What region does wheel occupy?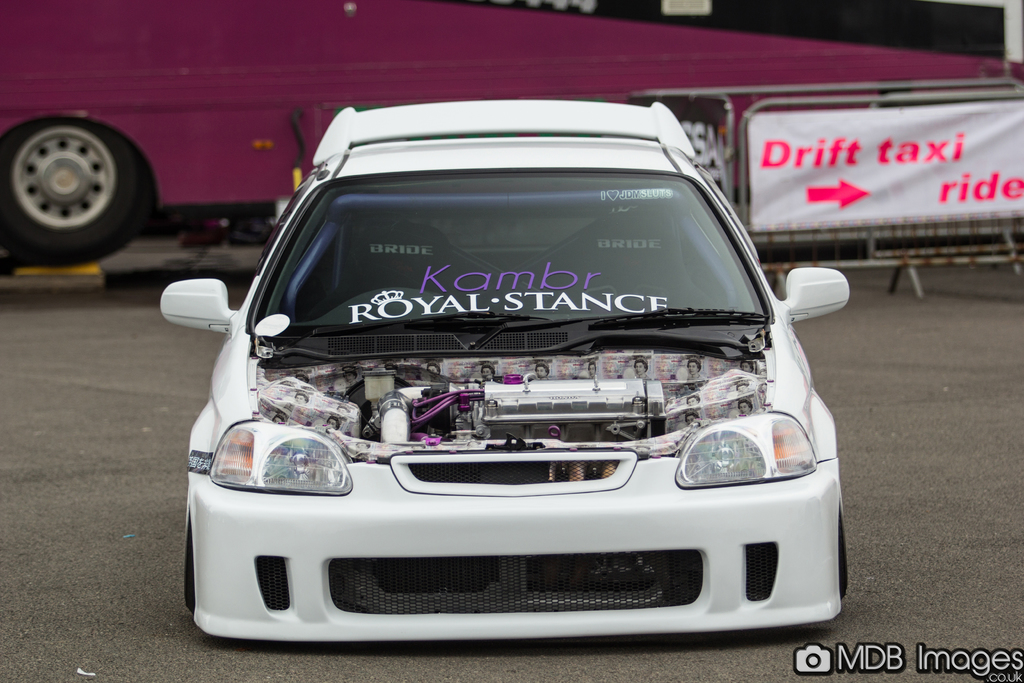
(left=834, top=518, right=849, bottom=600).
